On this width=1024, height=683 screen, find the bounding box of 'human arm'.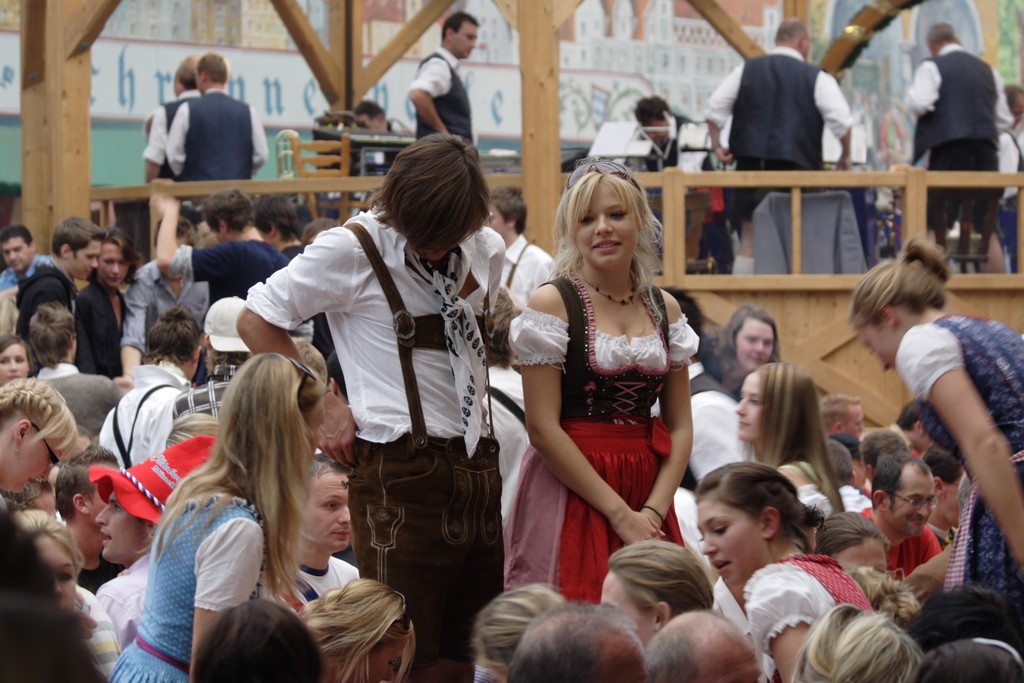
Bounding box: x1=111, y1=258, x2=155, y2=394.
